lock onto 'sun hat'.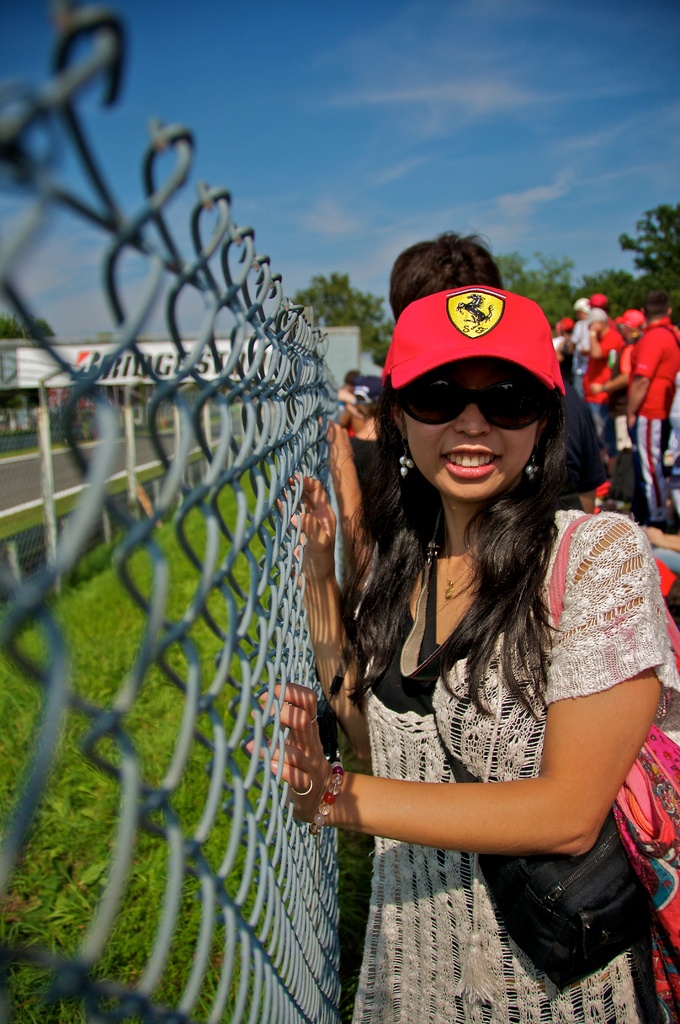
Locked: (380,280,567,401).
